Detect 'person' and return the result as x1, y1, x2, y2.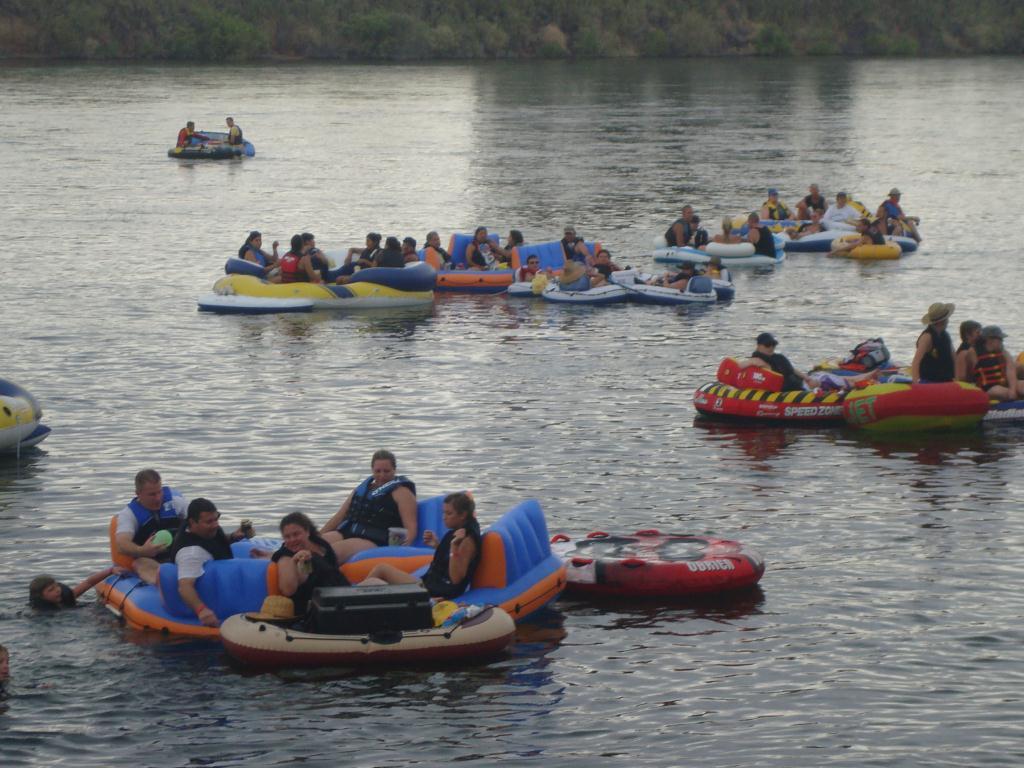
282, 232, 316, 283.
